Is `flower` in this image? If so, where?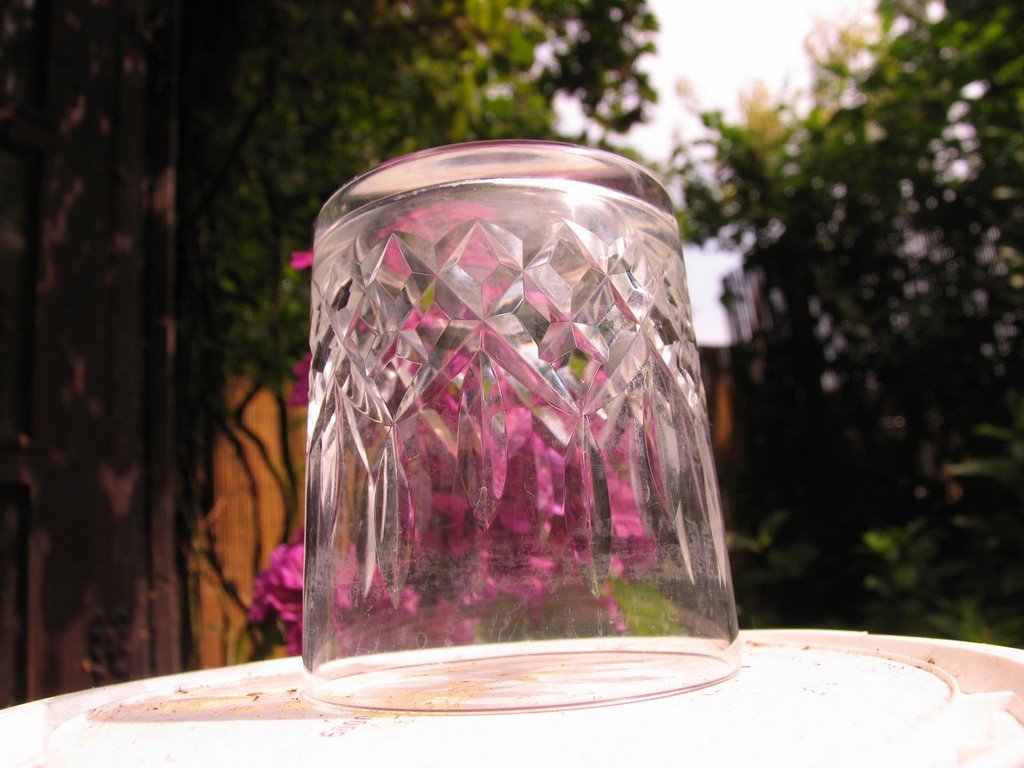
Yes, at left=242, top=532, right=474, bottom=659.
